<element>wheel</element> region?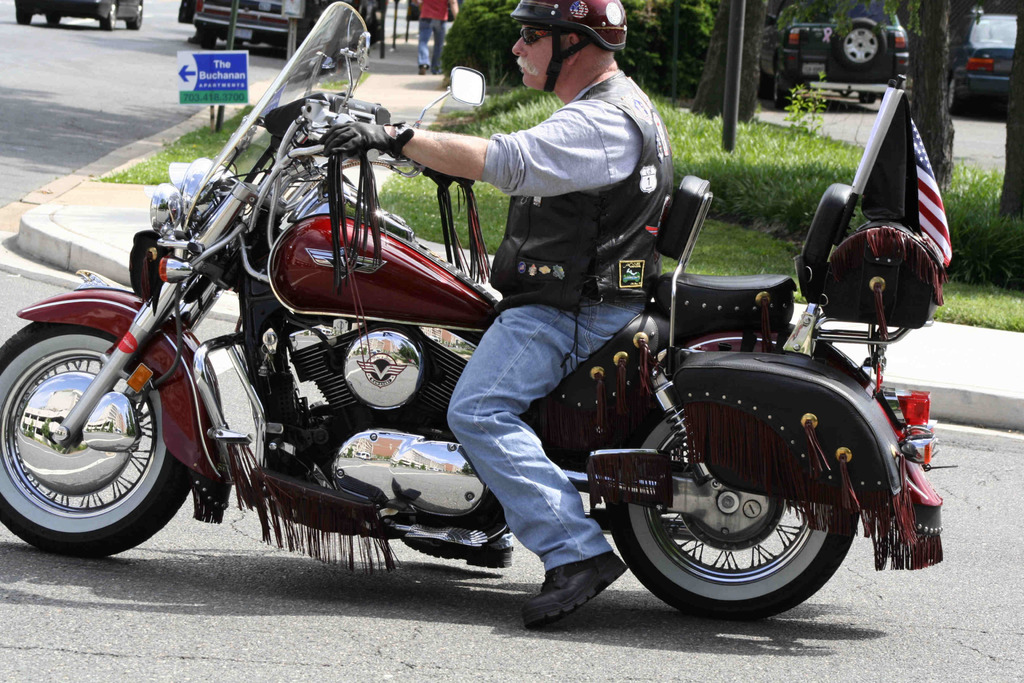
x1=99 y1=2 x2=117 y2=29
